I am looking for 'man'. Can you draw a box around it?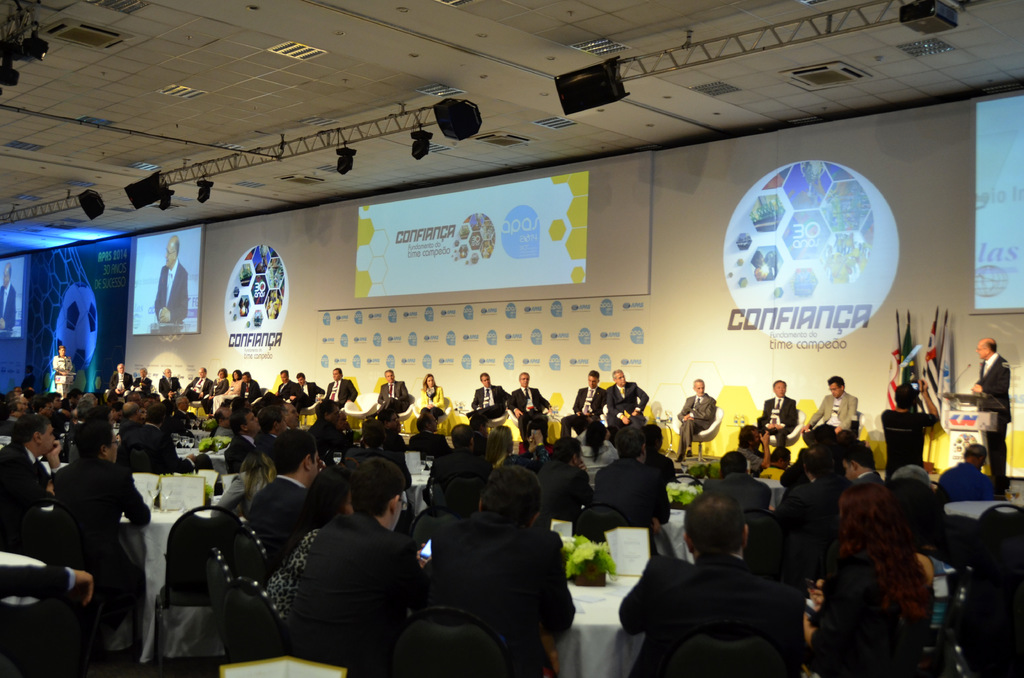
Sure, the bounding box is 647:431:680:488.
